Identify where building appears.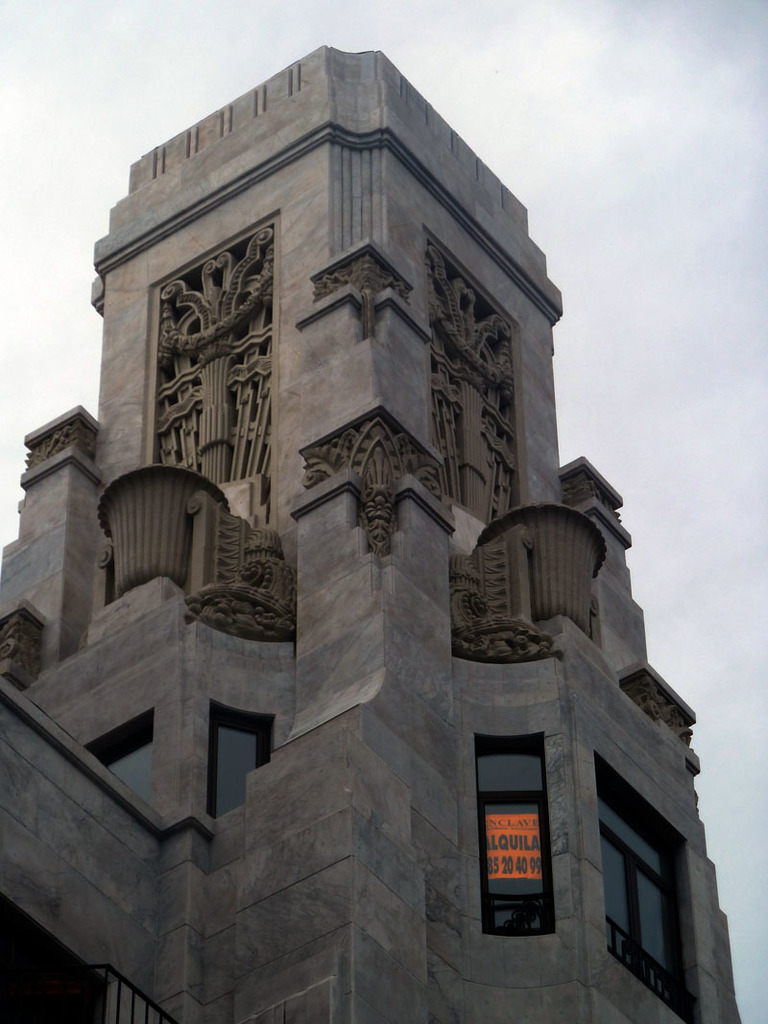
Appears at (x1=0, y1=40, x2=767, y2=1023).
